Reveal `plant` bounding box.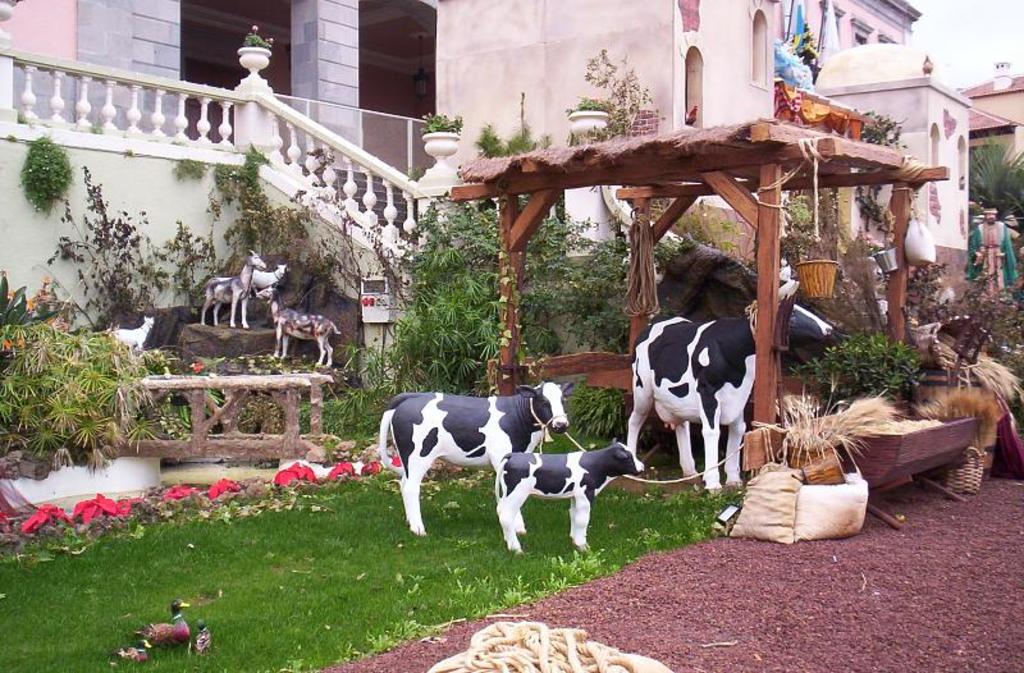
Revealed: [left=858, top=115, right=904, bottom=148].
